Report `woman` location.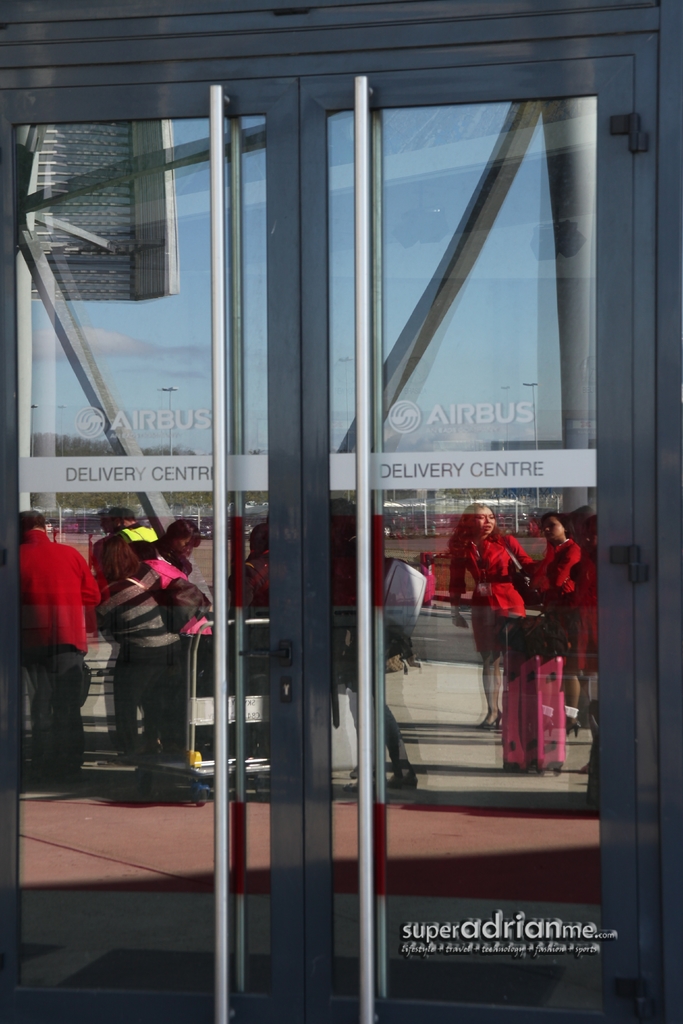
Report: 565/509/598/730.
